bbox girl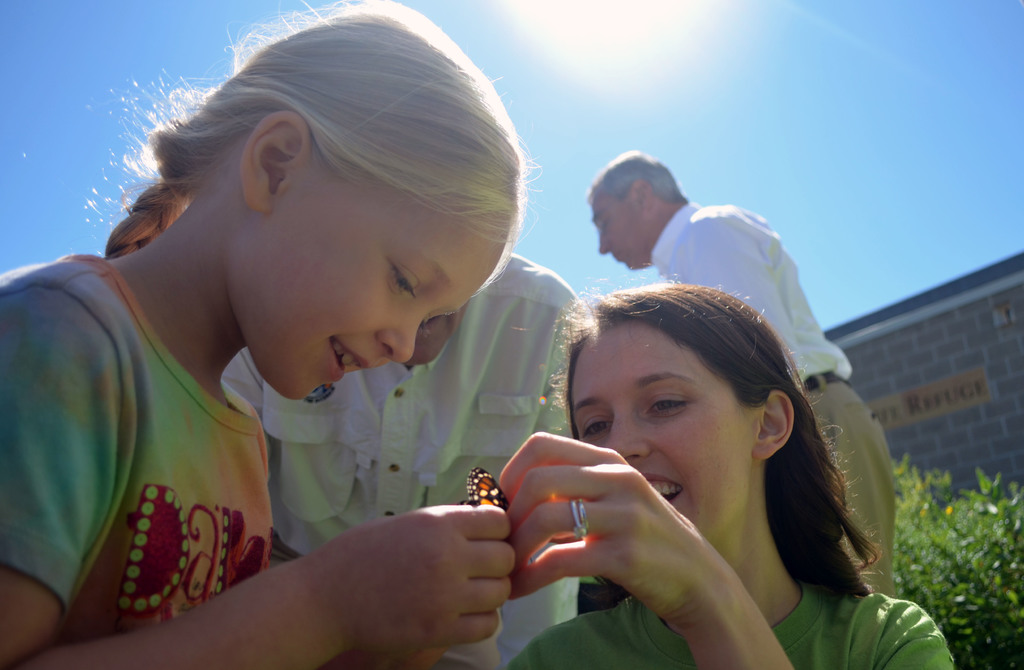
{"x1": 496, "y1": 263, "x2": 914, "y2": 658}
